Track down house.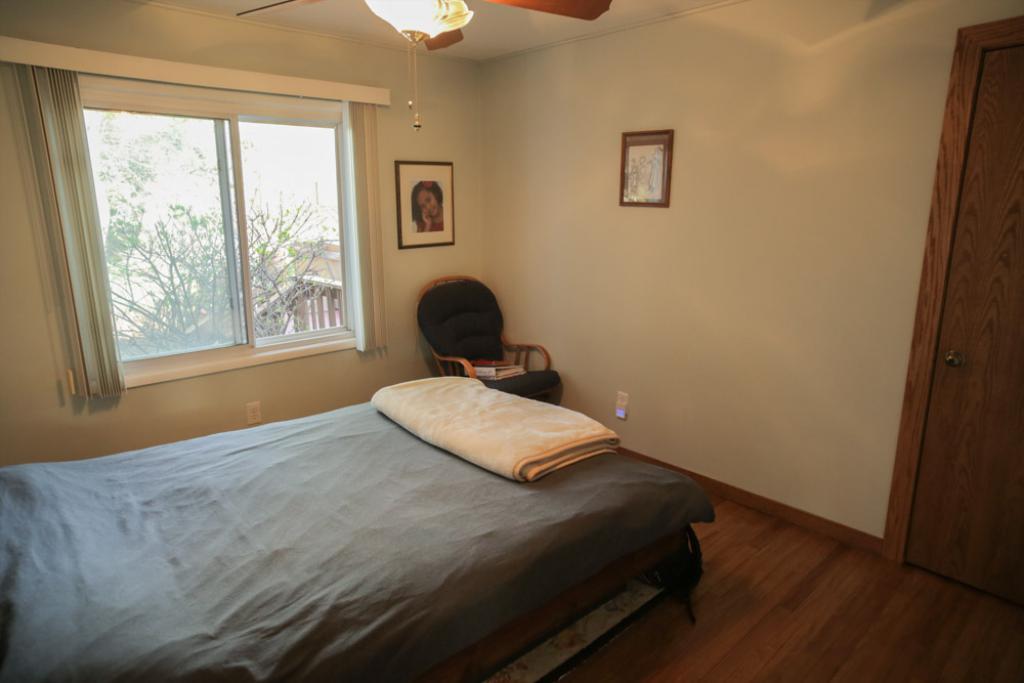
Tracked to x1=0, y1=0, x2=1023, y2=682.
